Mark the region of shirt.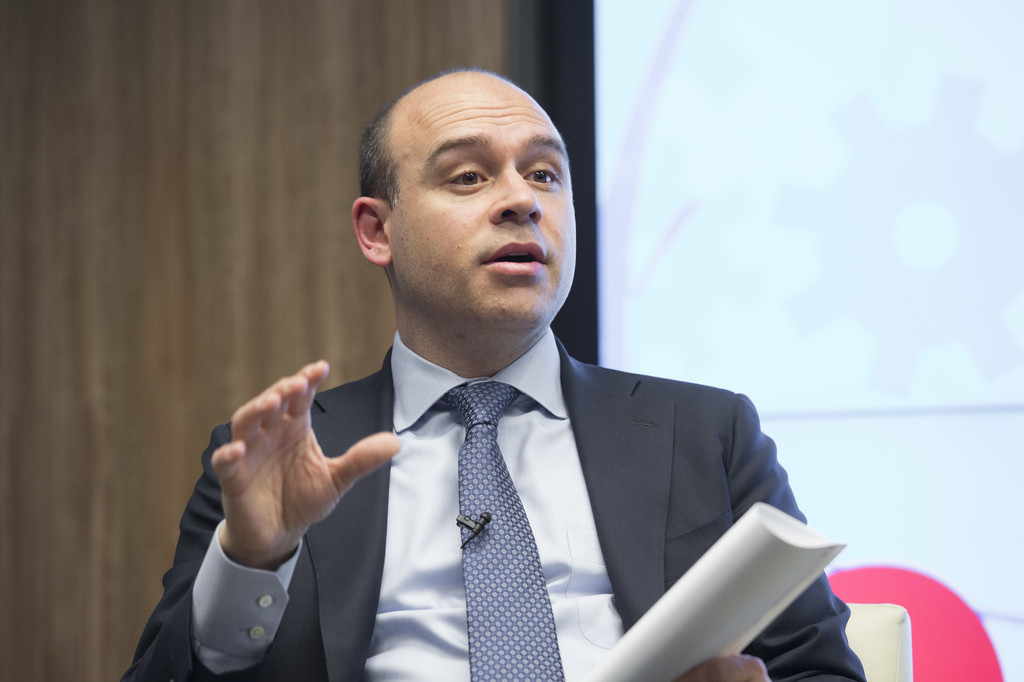
Region: {"x1": 191, "y1": 329, "x2": 620, "y2": 681}.
